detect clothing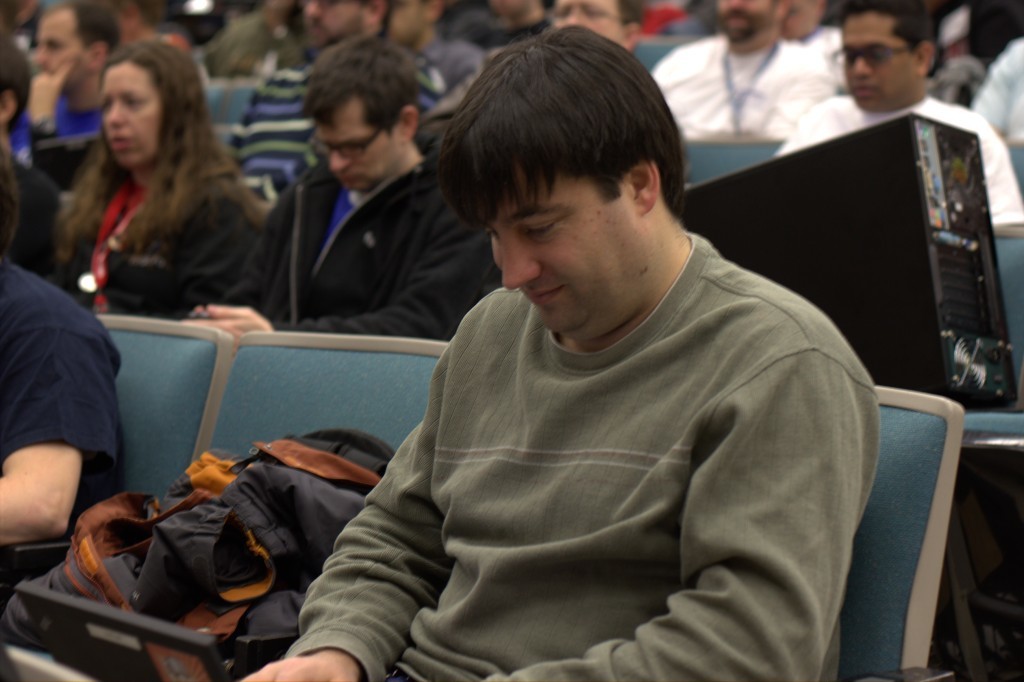
Rect(276, 238, 880, 681)
